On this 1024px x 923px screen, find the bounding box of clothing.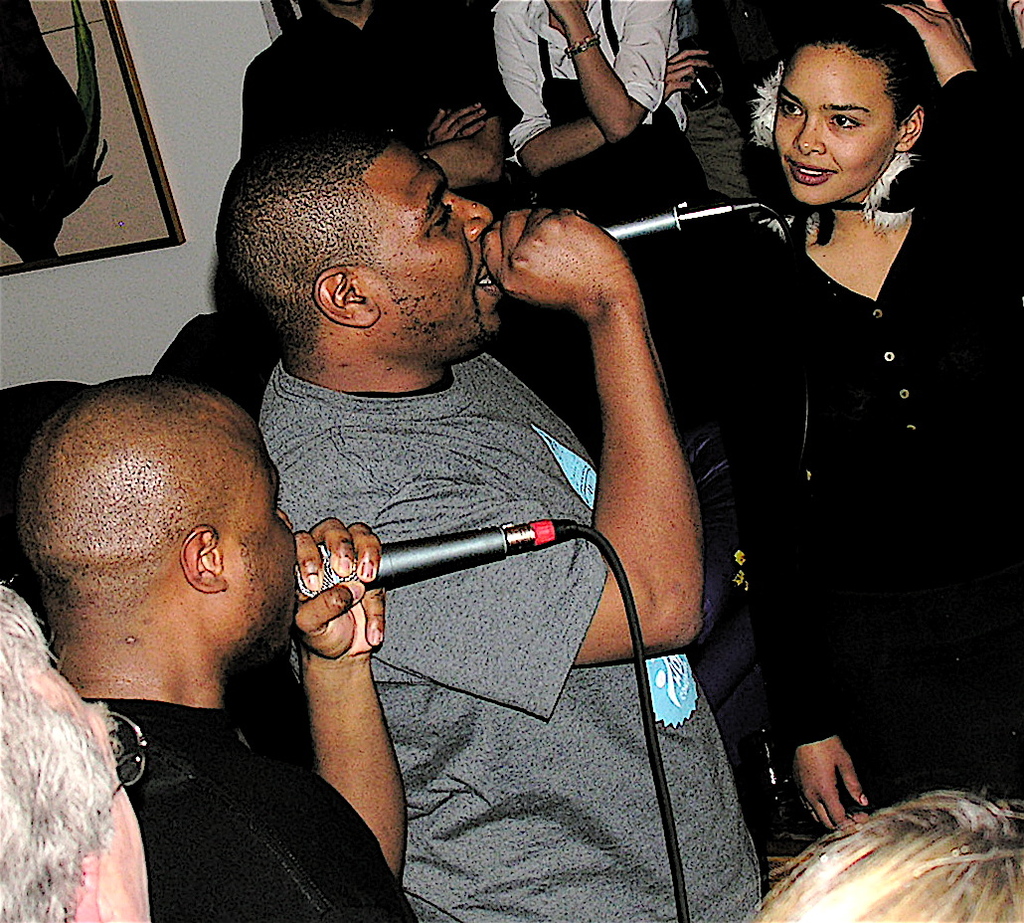
Bounding box: select_region(480, 0, 691, 242).
